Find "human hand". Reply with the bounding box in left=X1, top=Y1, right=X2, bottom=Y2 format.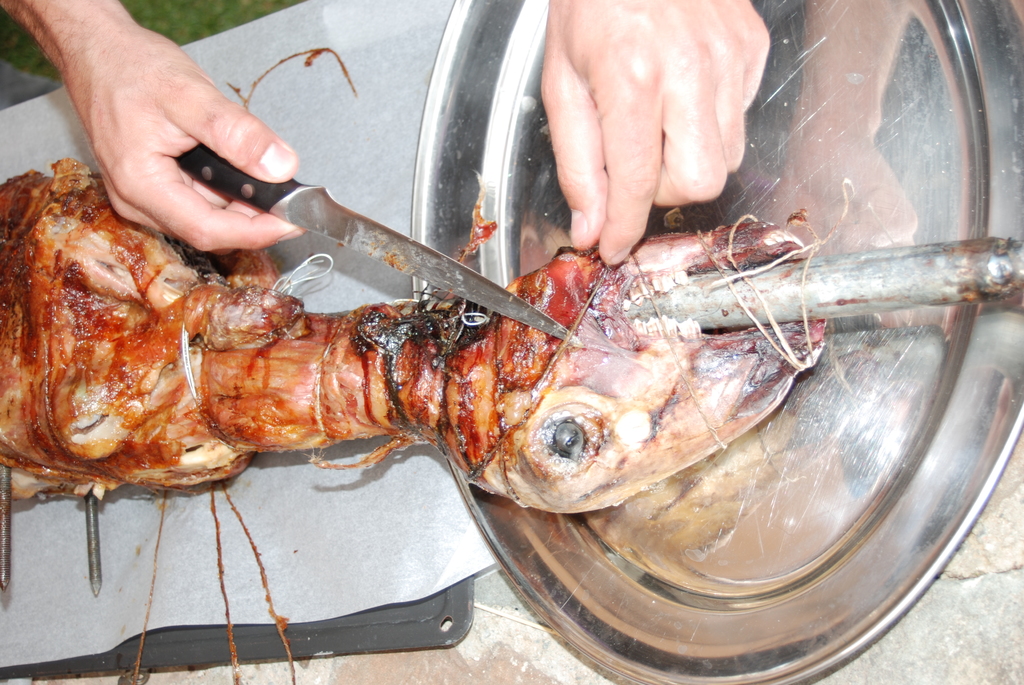
left=23, top=13, right=316, bottom=251.
